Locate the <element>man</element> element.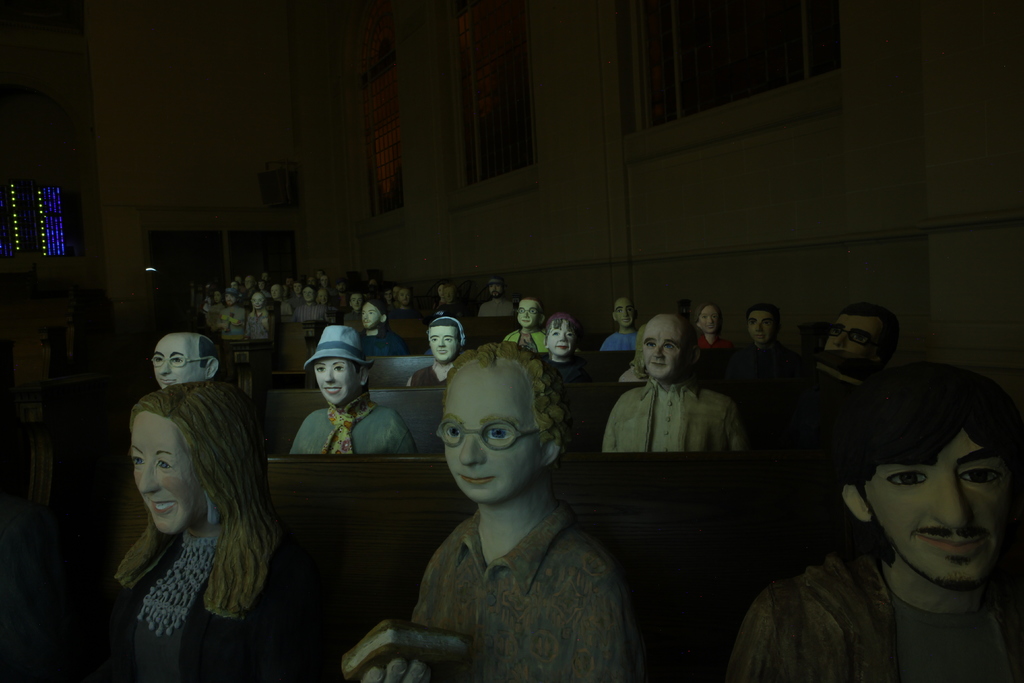
Element bbox: <bbox>358, 294, 410, 361</bbox>.
